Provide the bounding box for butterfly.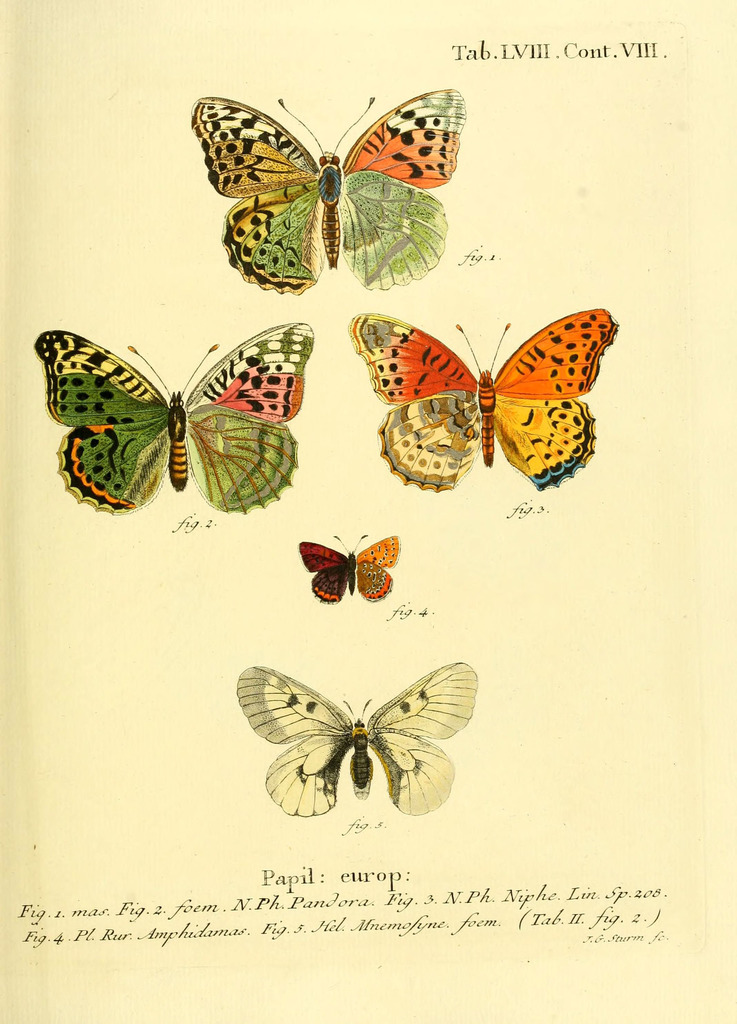
box(191, 90, 460, 300).
